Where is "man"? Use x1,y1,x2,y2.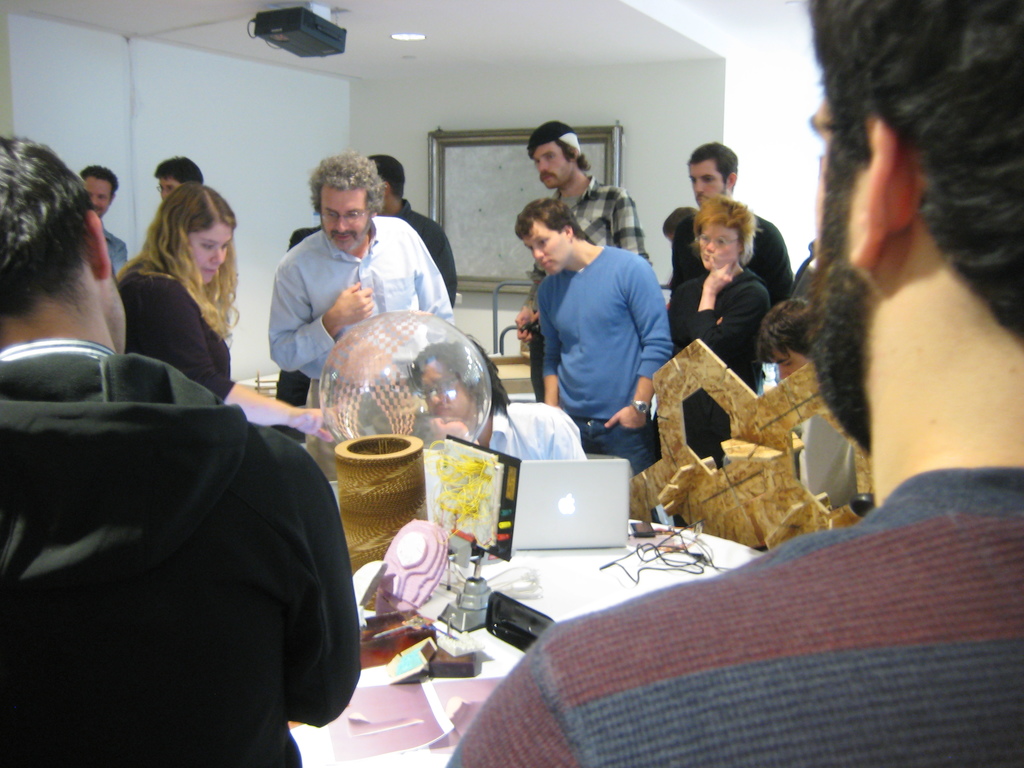
759,300,857,507.
